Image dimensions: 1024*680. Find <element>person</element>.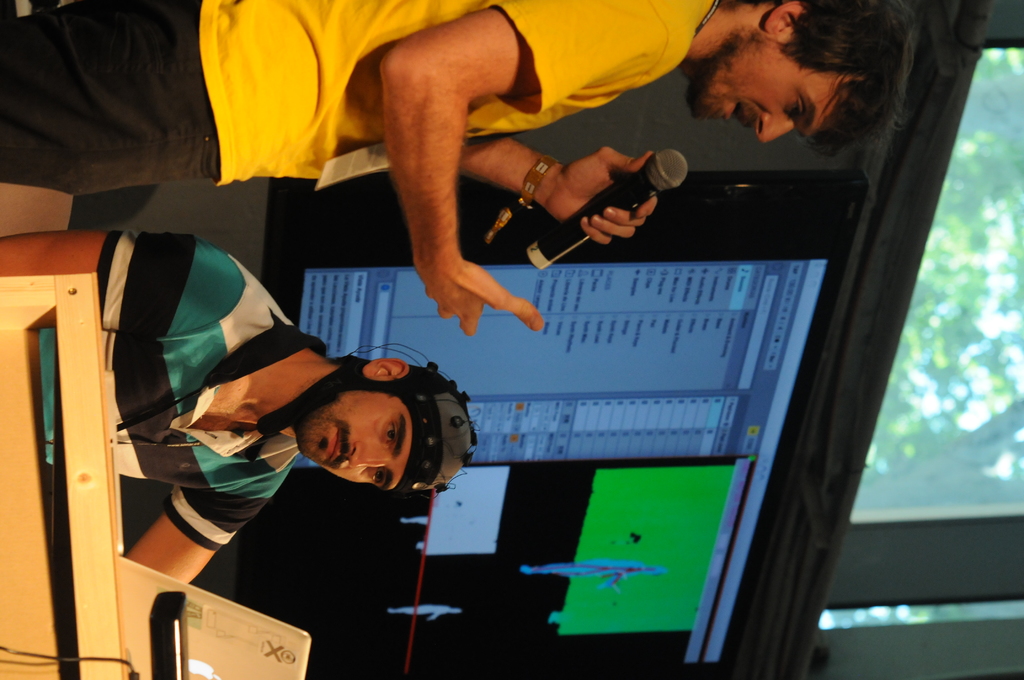
bbox(0, 231, 479, 588).
